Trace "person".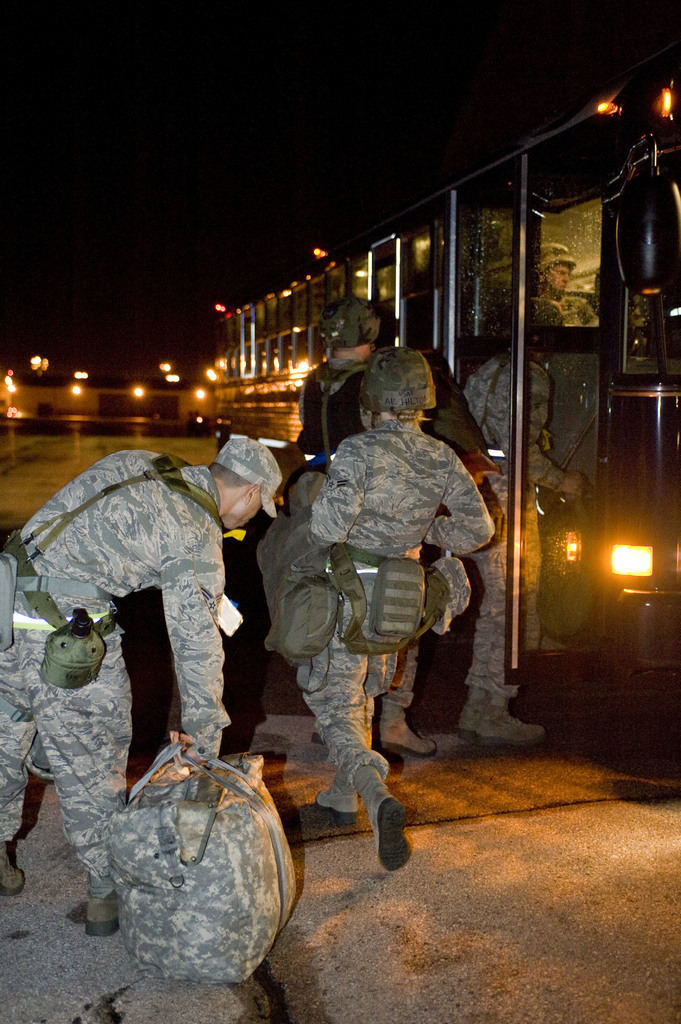
Traced to (0,433,285,938).
